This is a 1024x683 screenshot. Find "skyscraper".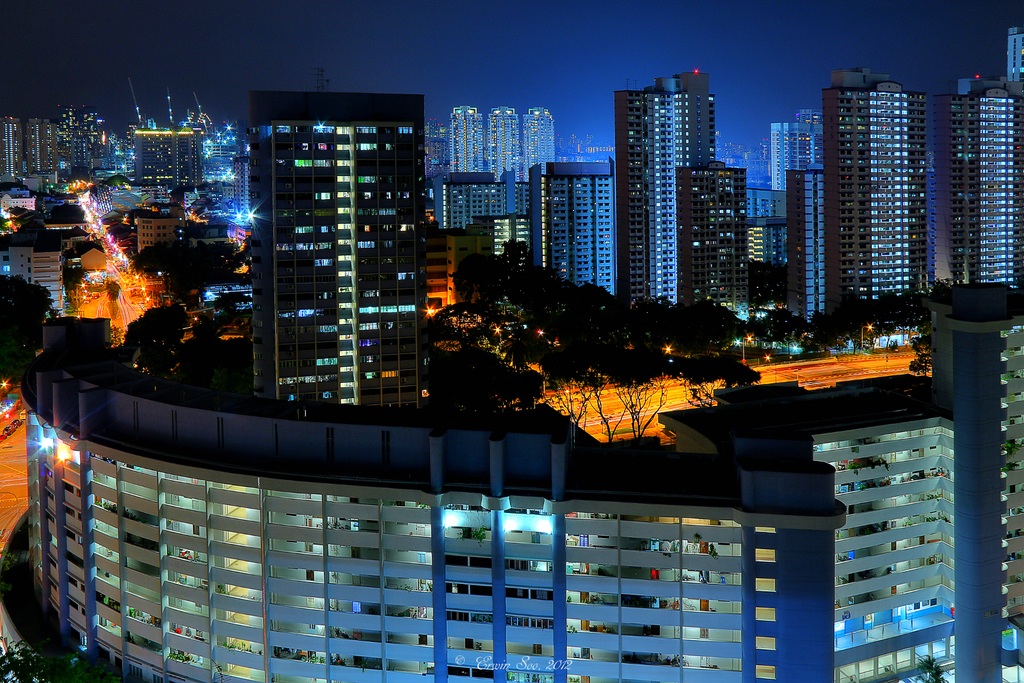
Bounding box: left=221, top=67, right=440, bottom=438.
